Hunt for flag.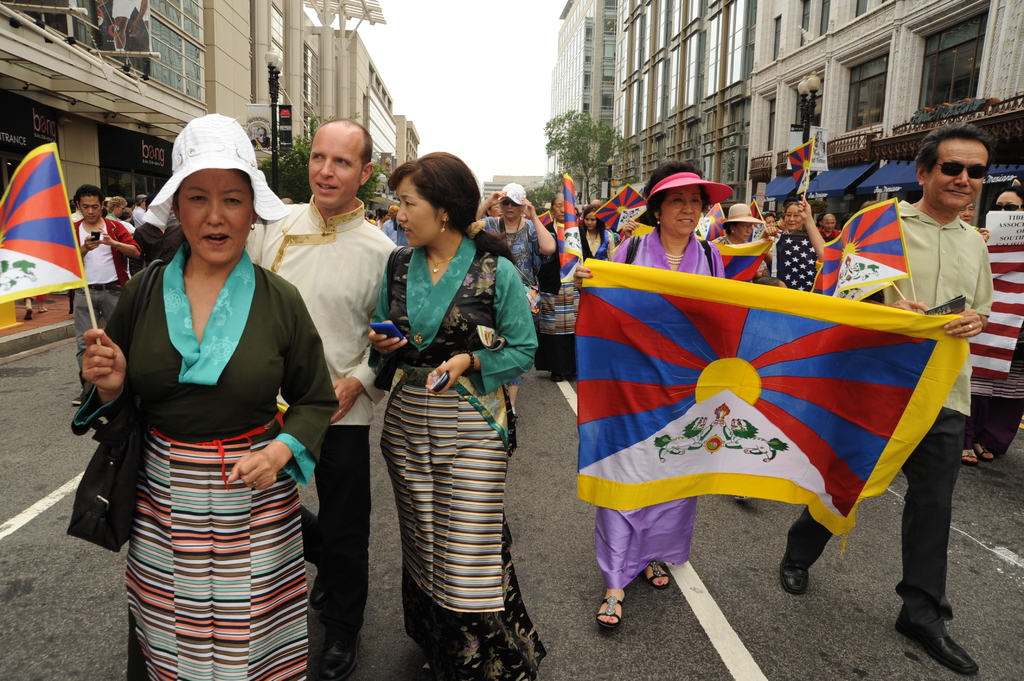
Hunted down at (537,207,559,230).
